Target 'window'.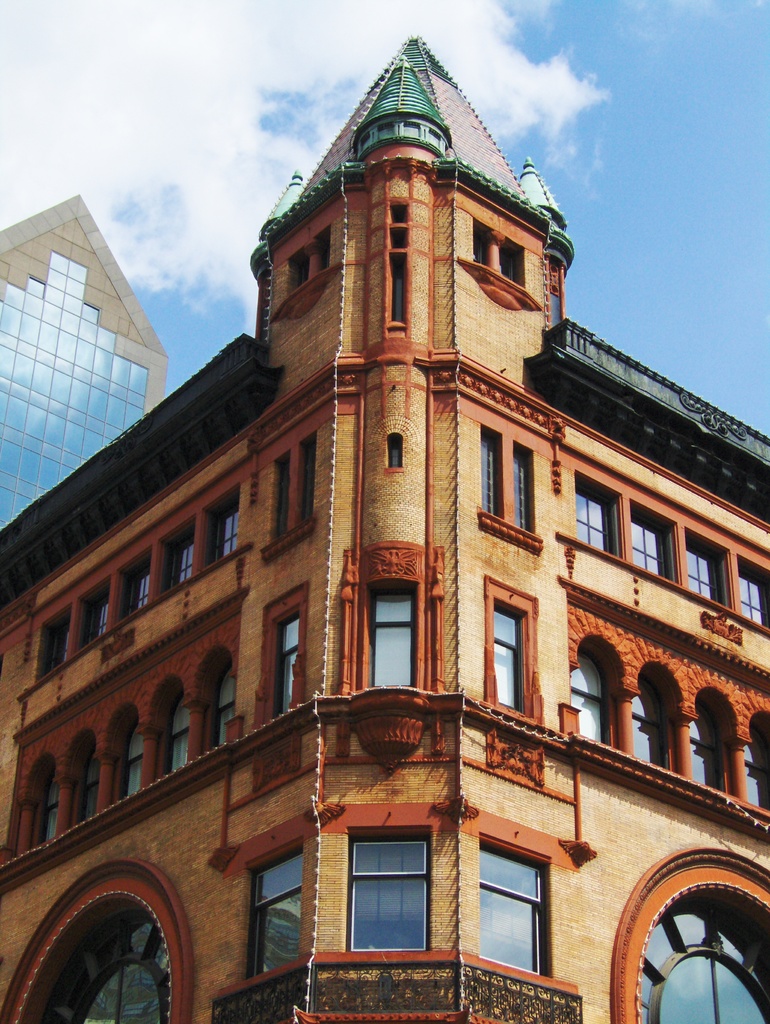
Target region: [left=685, top=689, right=725, bottom=790].
